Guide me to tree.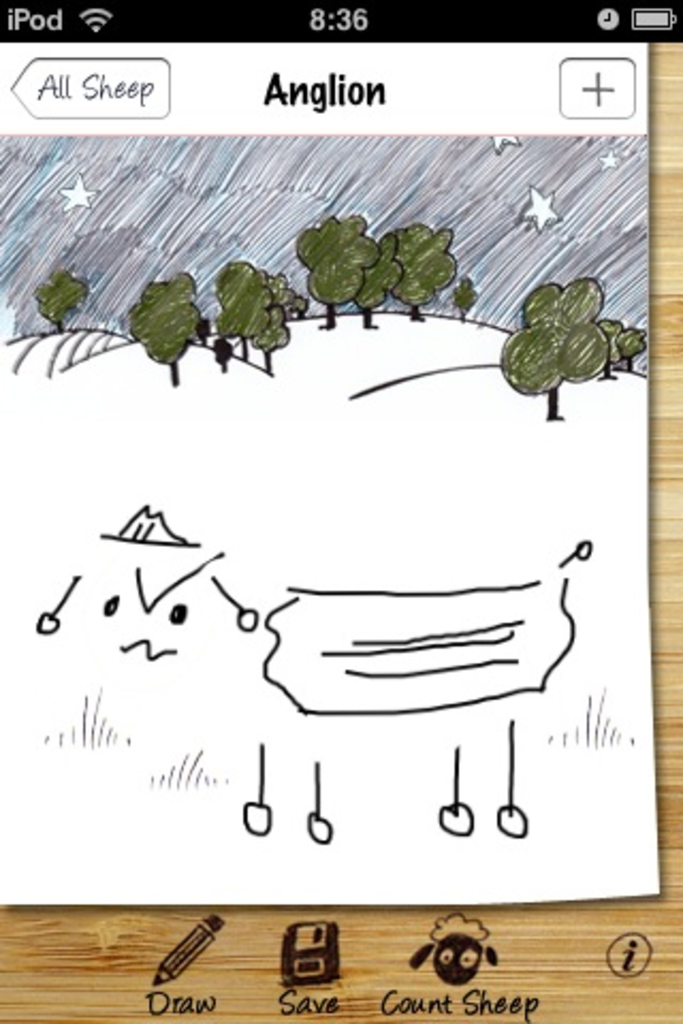
Guidance: (299, 215, 382, 337).
